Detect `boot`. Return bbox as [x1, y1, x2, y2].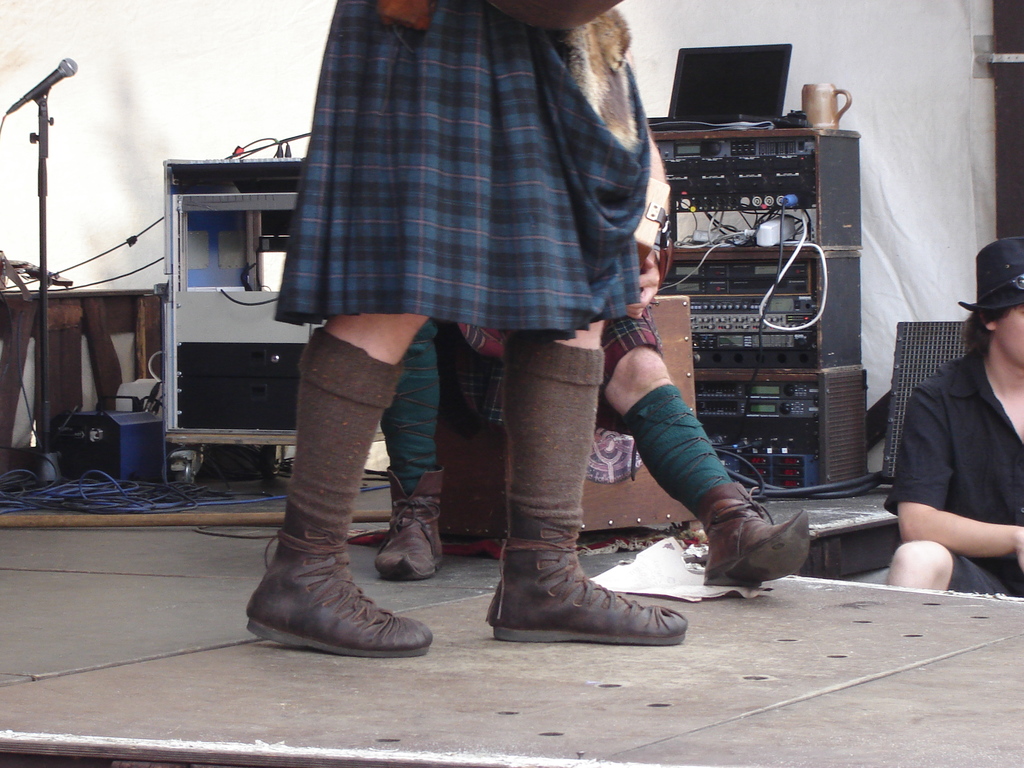
[378, 461, 445, 574].
